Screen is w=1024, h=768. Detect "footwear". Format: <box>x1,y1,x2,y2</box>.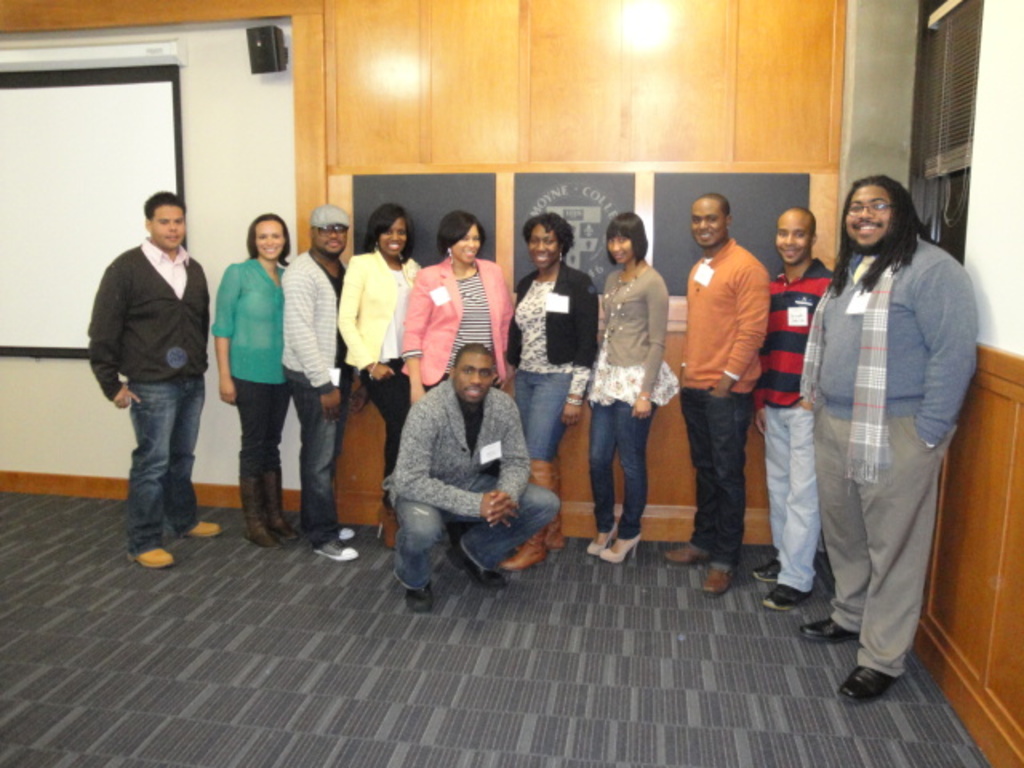
<box>758,579,810,614</box>.
